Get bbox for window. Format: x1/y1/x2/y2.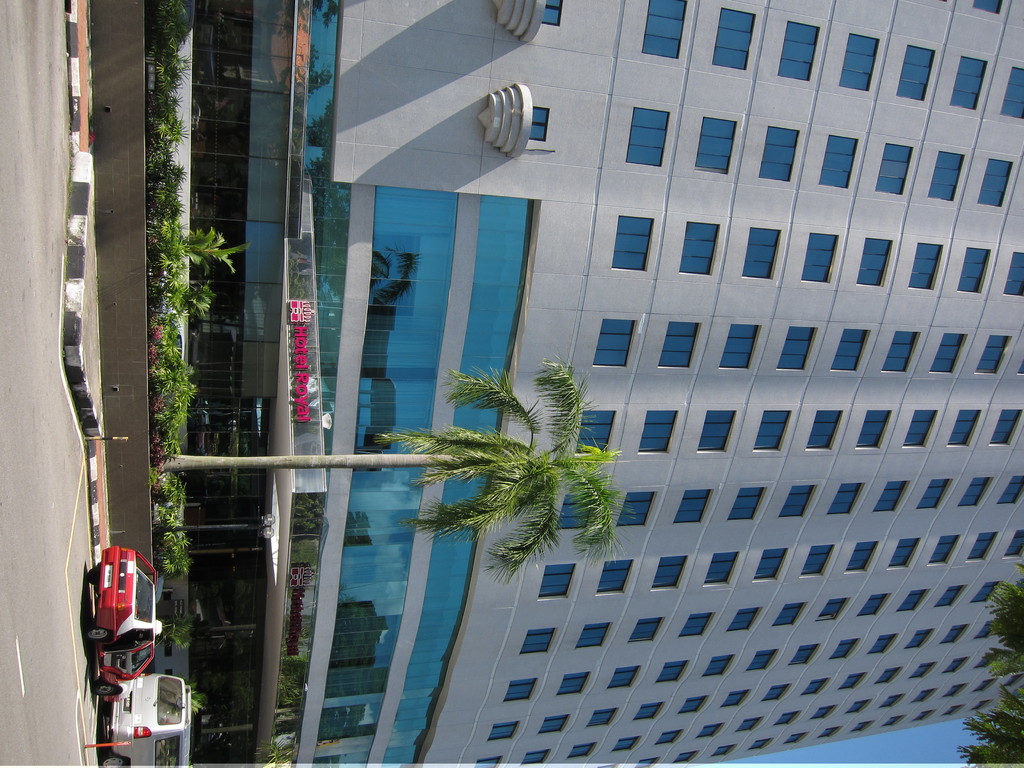
835/22/882/101.
